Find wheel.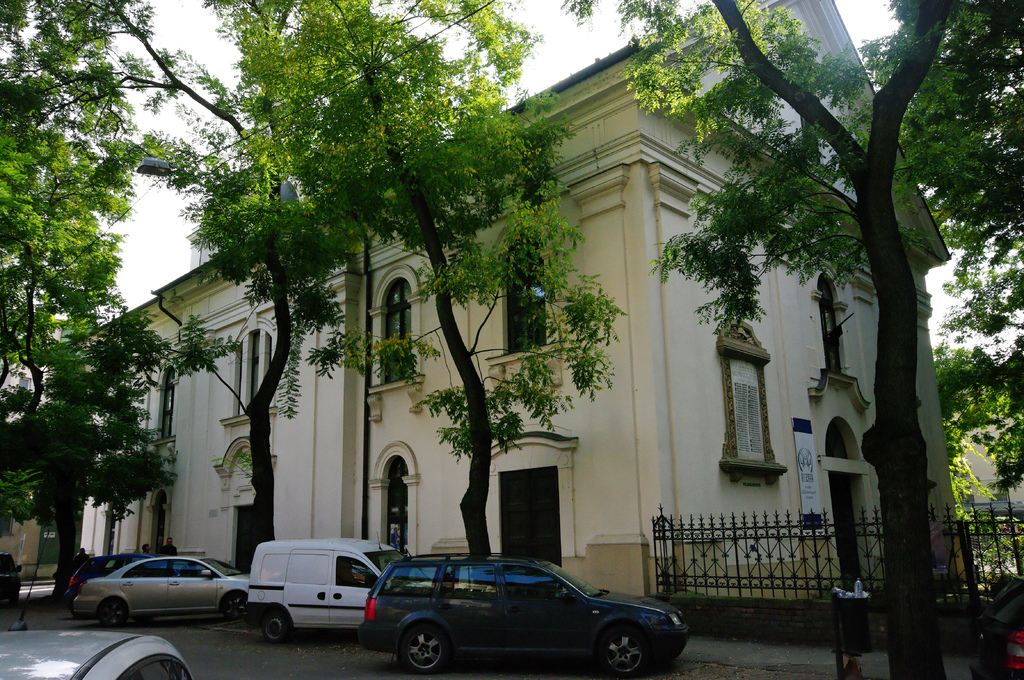
<region>223, 593, 247, 619</region>.
